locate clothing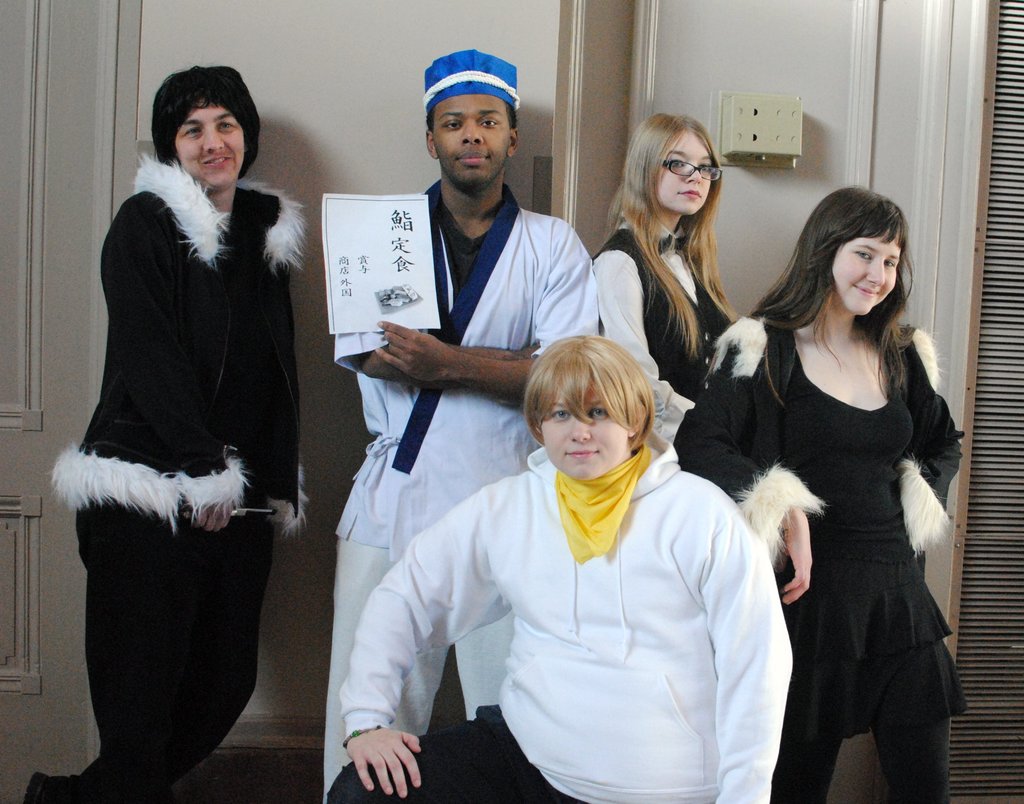
[x1=43, y1=121, x2=318, y2=772]
